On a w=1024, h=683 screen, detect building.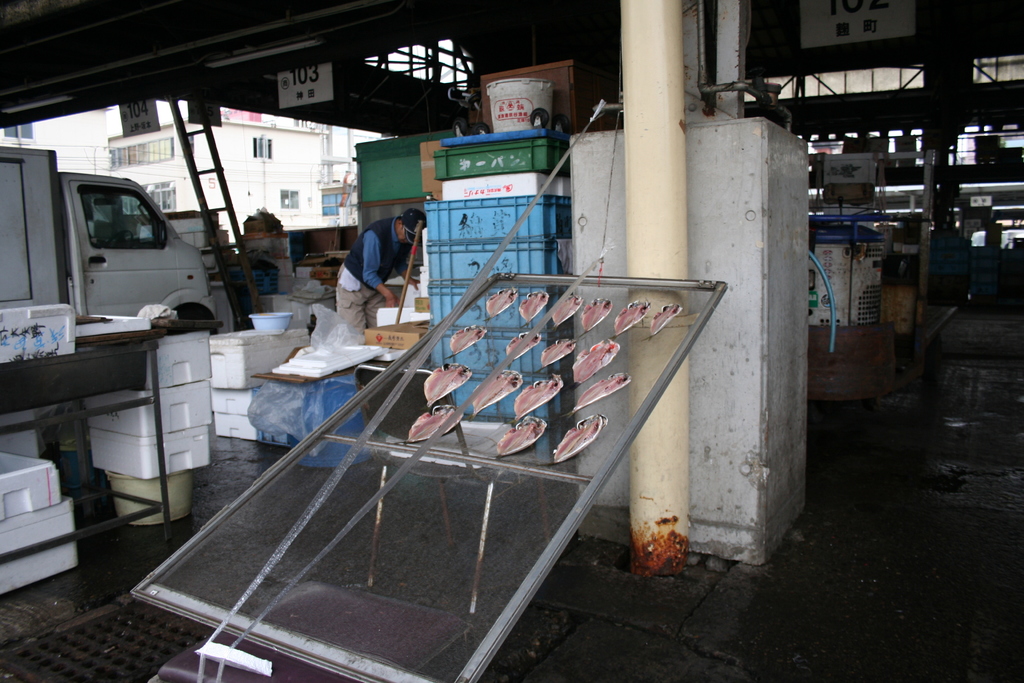
0:0:1023:682.
